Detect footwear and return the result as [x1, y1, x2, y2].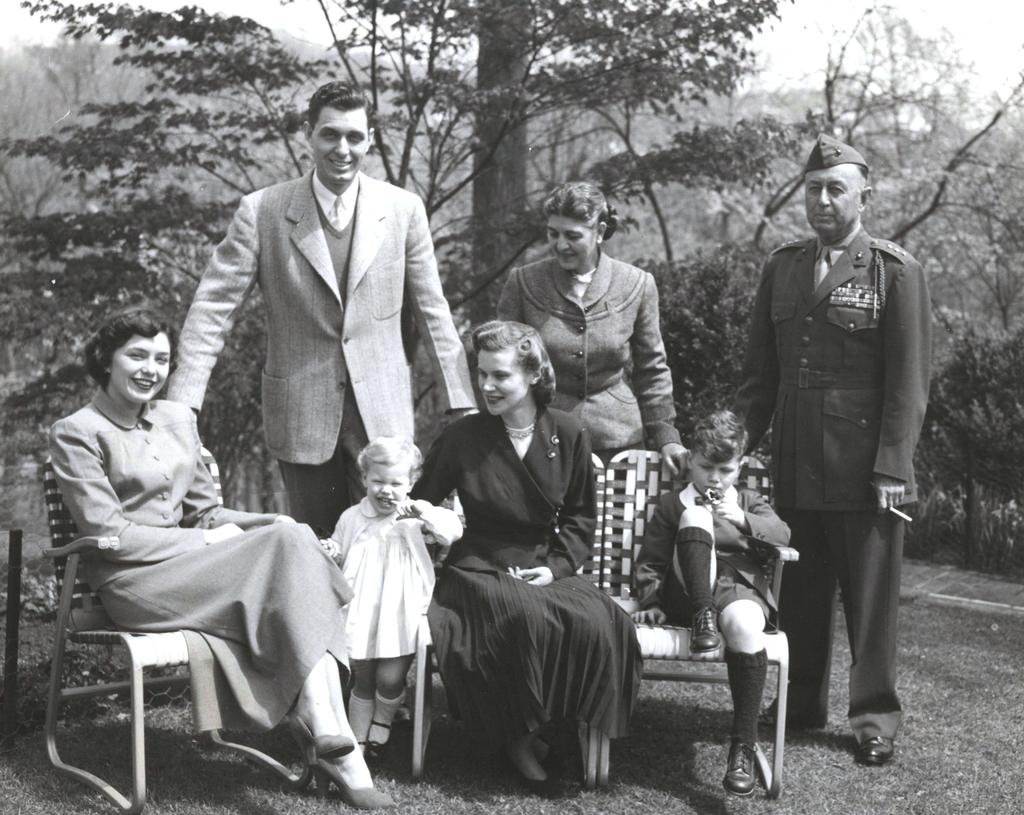
[296, 716, 354, 768].
